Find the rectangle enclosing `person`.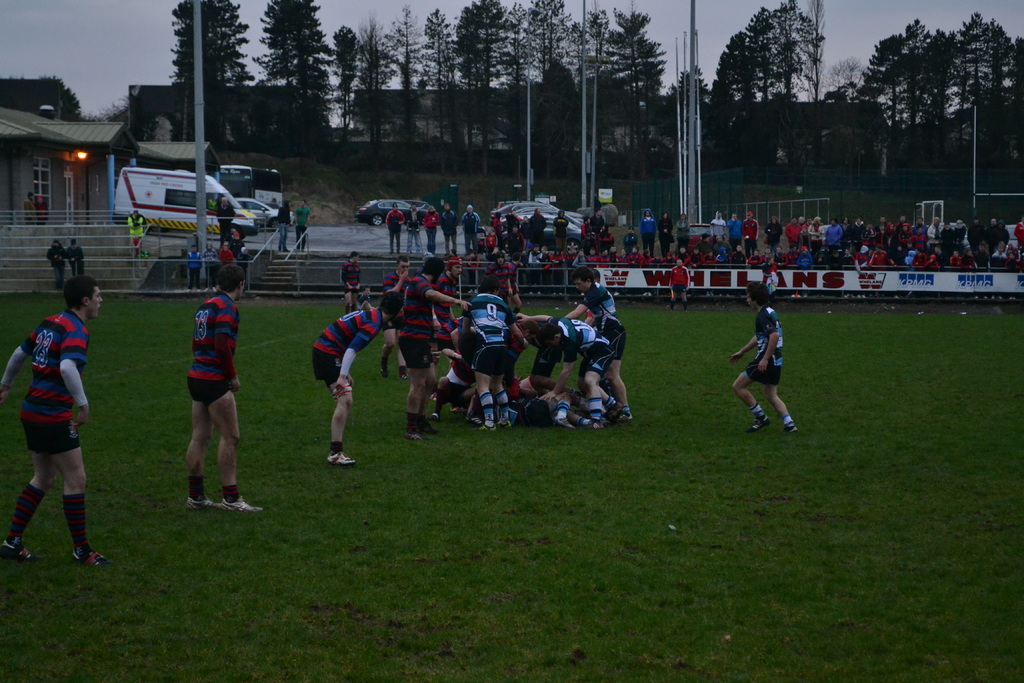
<bbox>49, 239, 63, 280</bbox>.
